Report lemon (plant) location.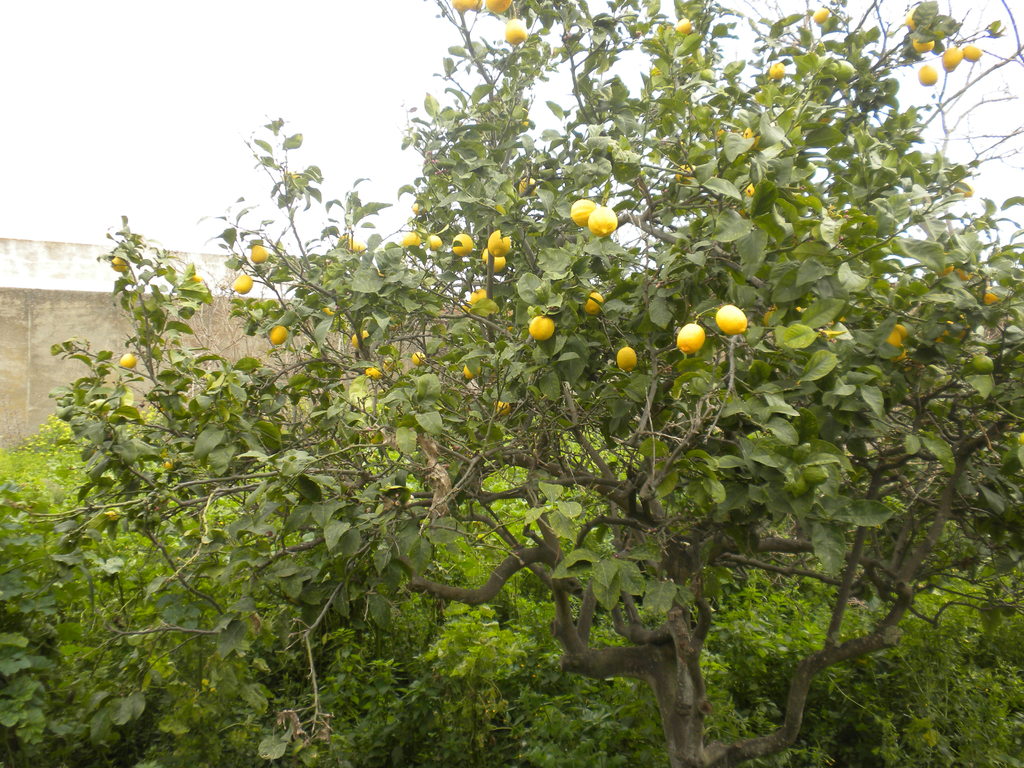
Report: select_region(715, 301, 748, 337).
